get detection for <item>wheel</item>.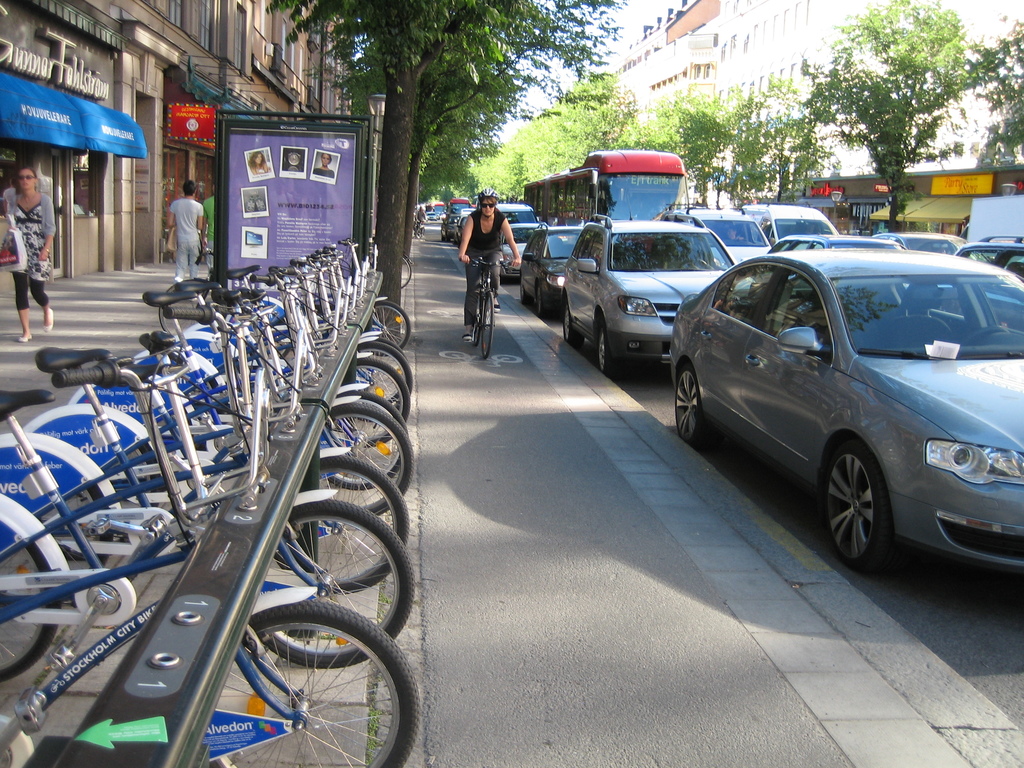
Detection: region(522, 281, 531, 308).
